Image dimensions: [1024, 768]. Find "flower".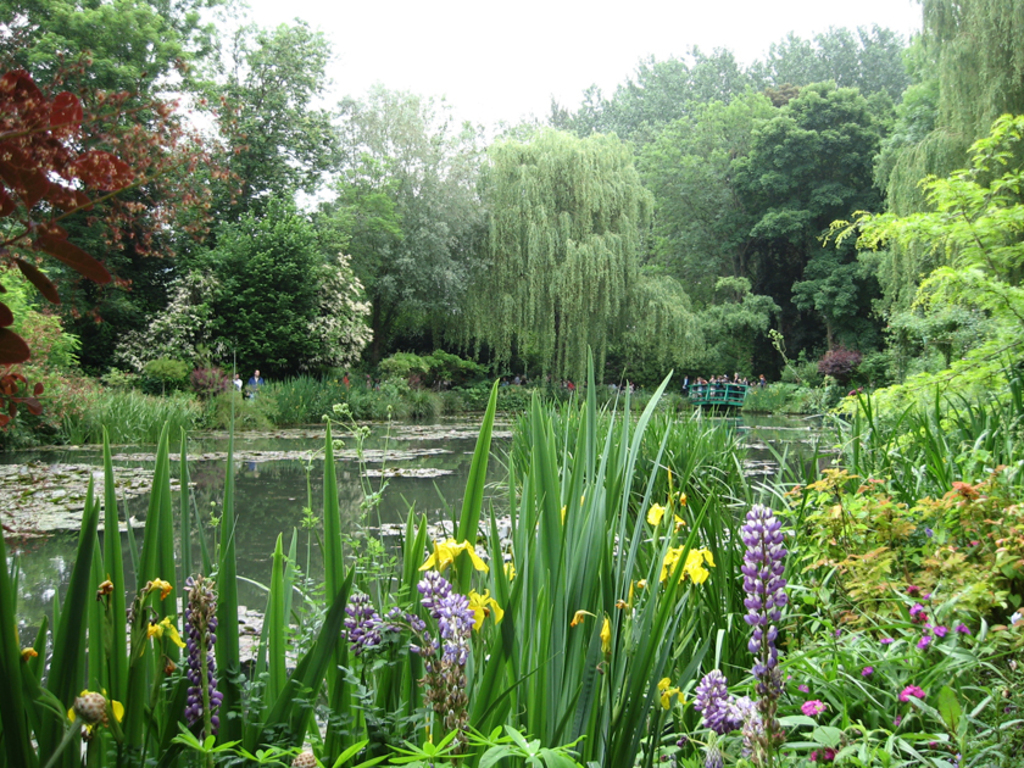
895, 685, 928, 703.
